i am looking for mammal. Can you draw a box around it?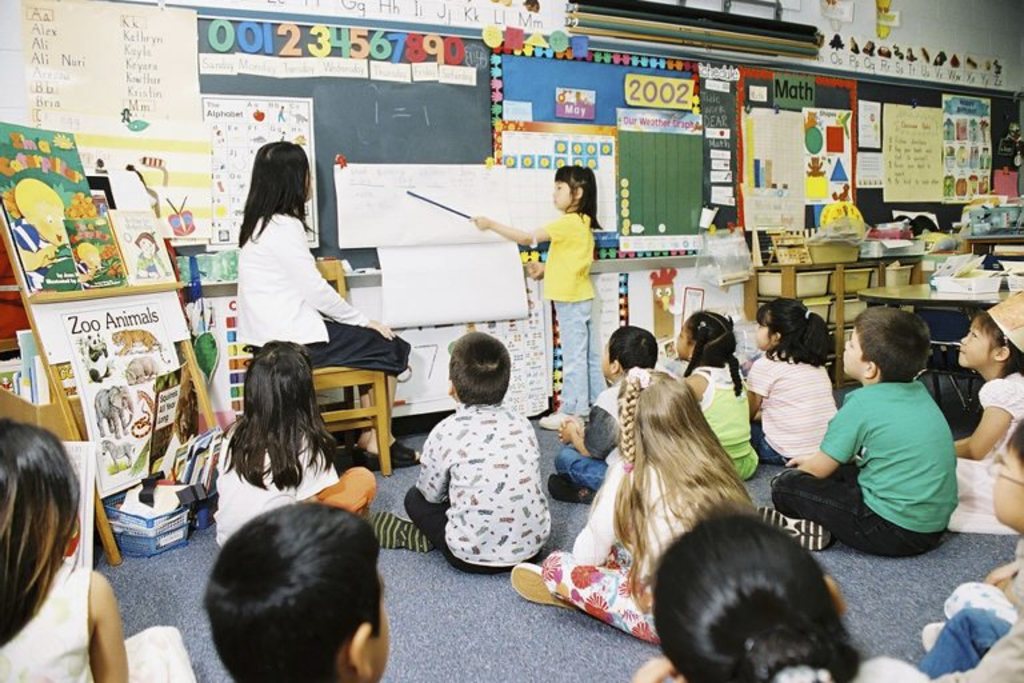
Sure, the bounding box is 131:231:167:283.
